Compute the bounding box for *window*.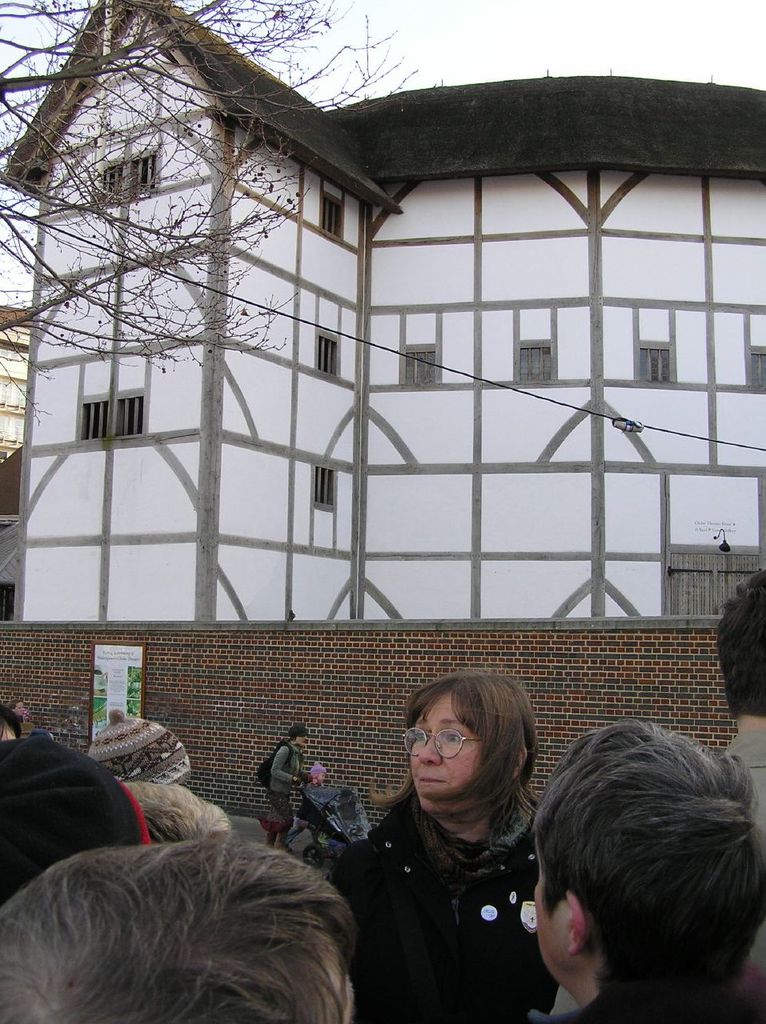
Rect(635, 342, 672, 382).
